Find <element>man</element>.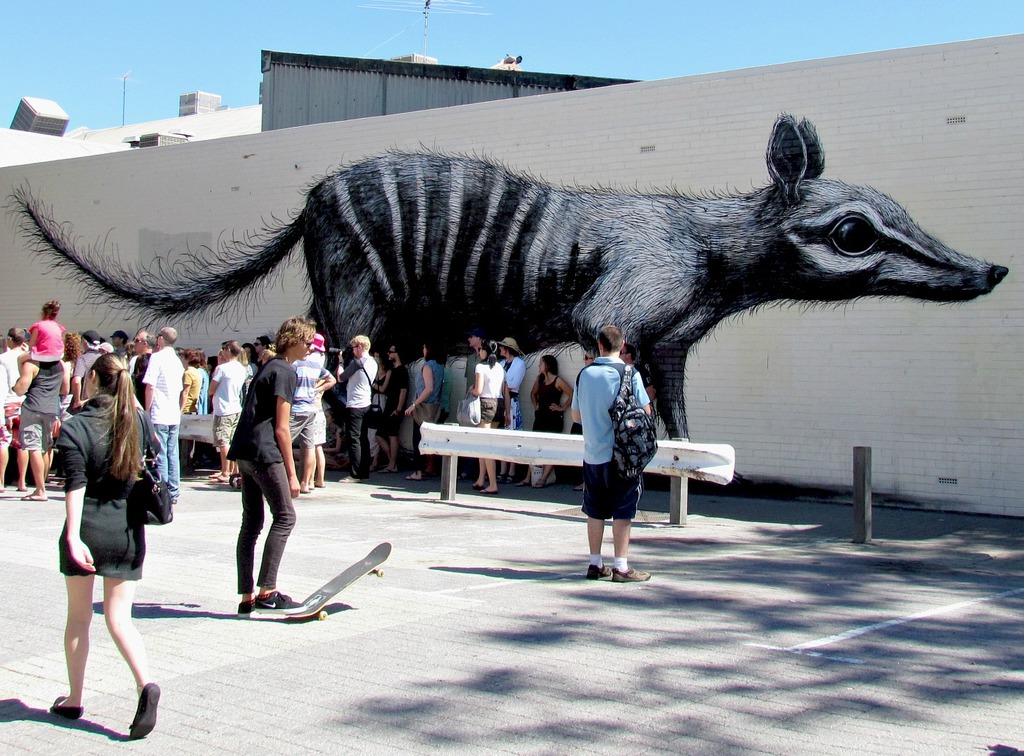
x1=401, y1=341, x2=442, y2=482.
